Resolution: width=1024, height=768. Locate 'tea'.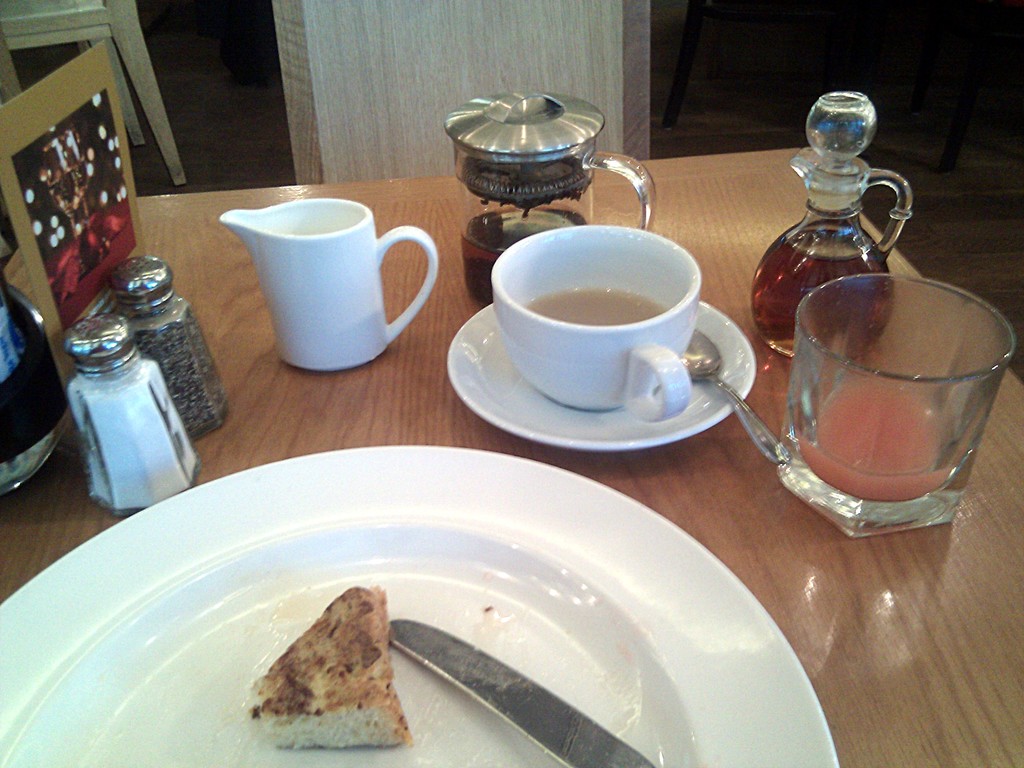
box(529, 283, 660, 326).
